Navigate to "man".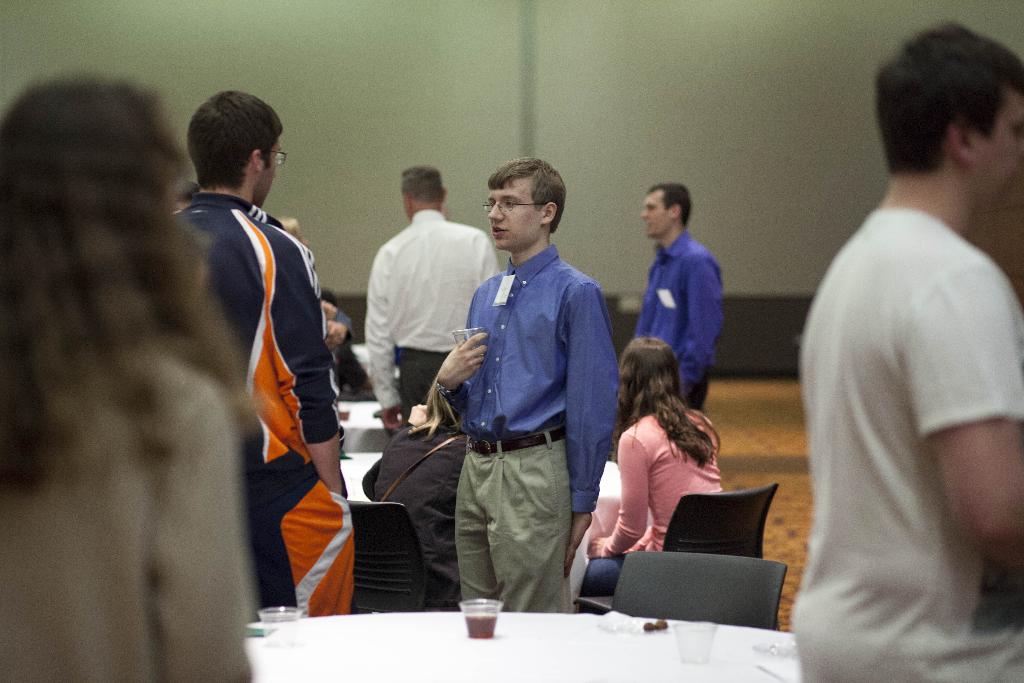
Navigation target: <bbox>421, 152, 623, 614</bbox>.
